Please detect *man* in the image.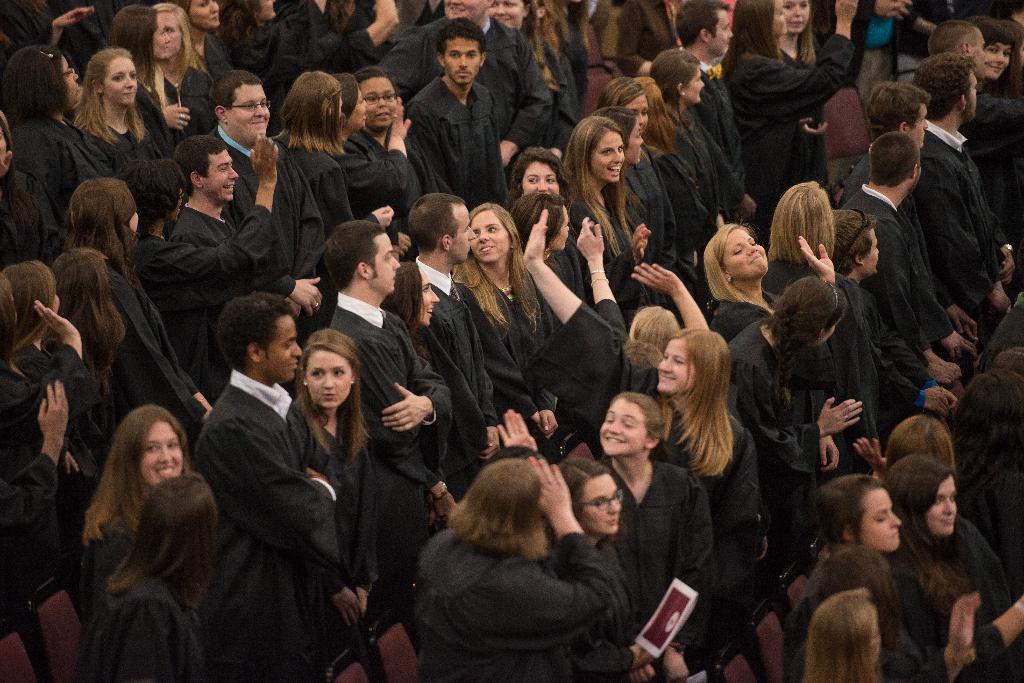
crop(194, 294, 353, 624).
